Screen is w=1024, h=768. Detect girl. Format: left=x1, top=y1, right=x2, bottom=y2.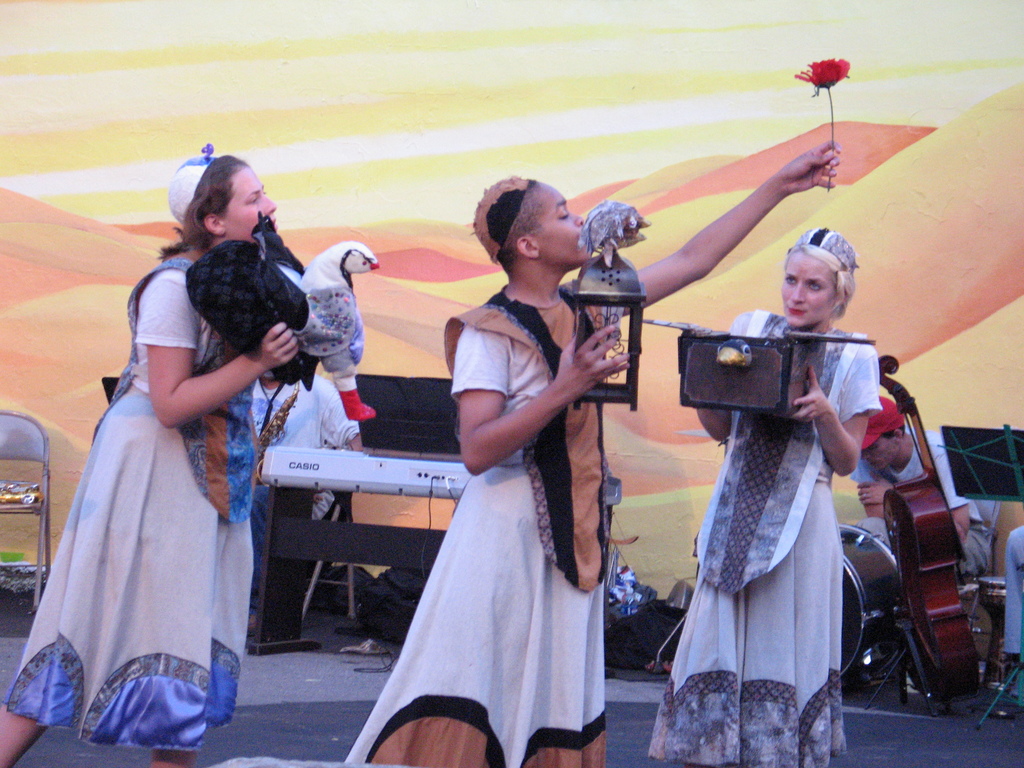
left=342, top=139, right=840, bottom=767.
